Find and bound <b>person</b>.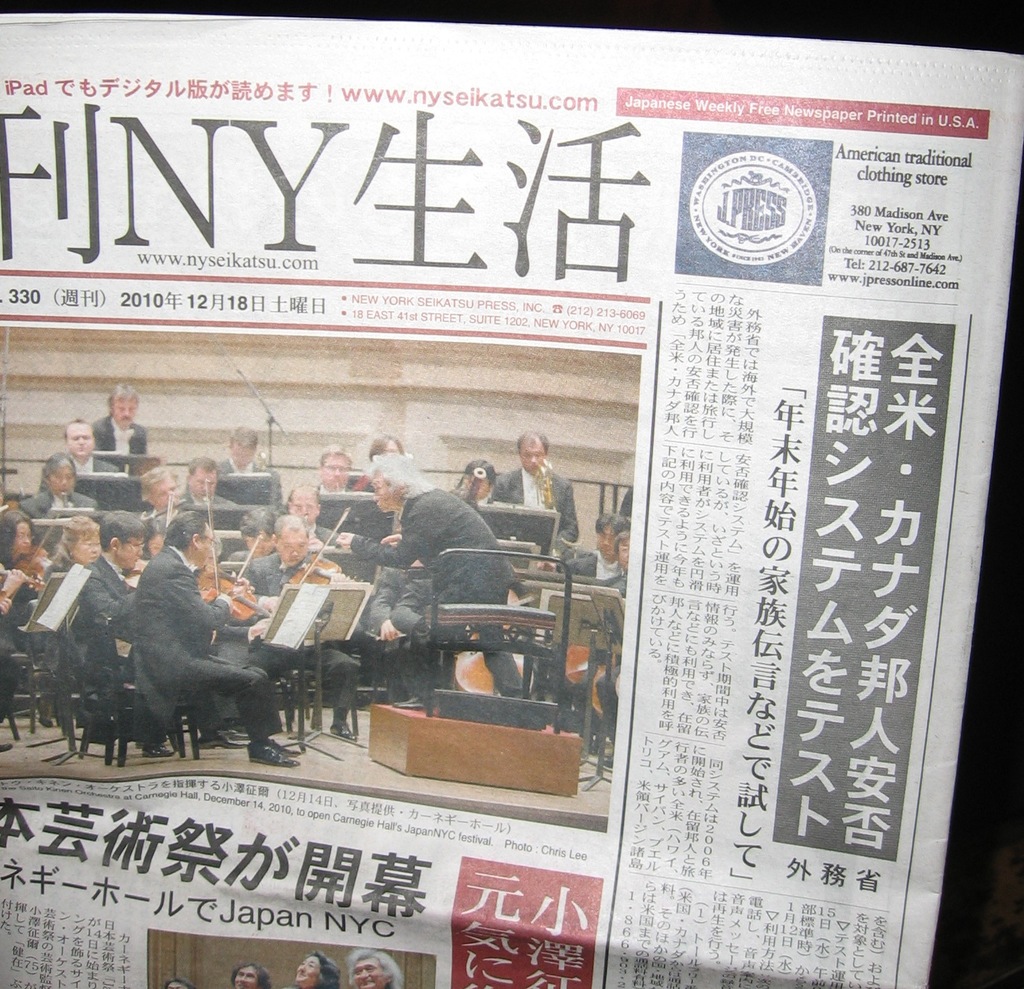
Bound: (56,406,142,484).
